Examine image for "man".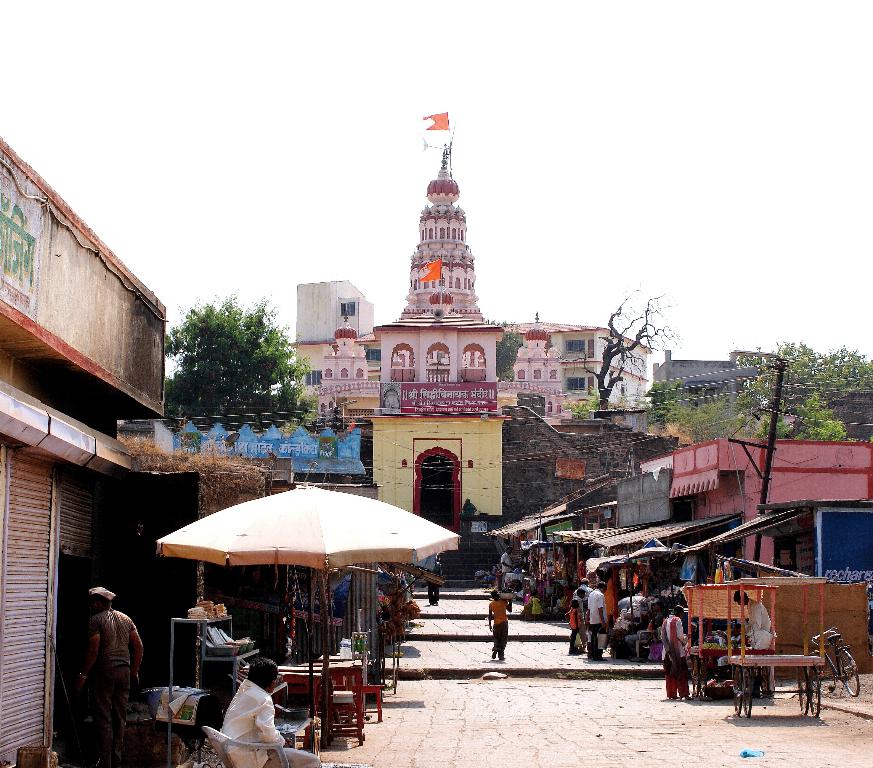
Examination result: pyautogui.locateOnScreen(734, 588, 776, 695).
